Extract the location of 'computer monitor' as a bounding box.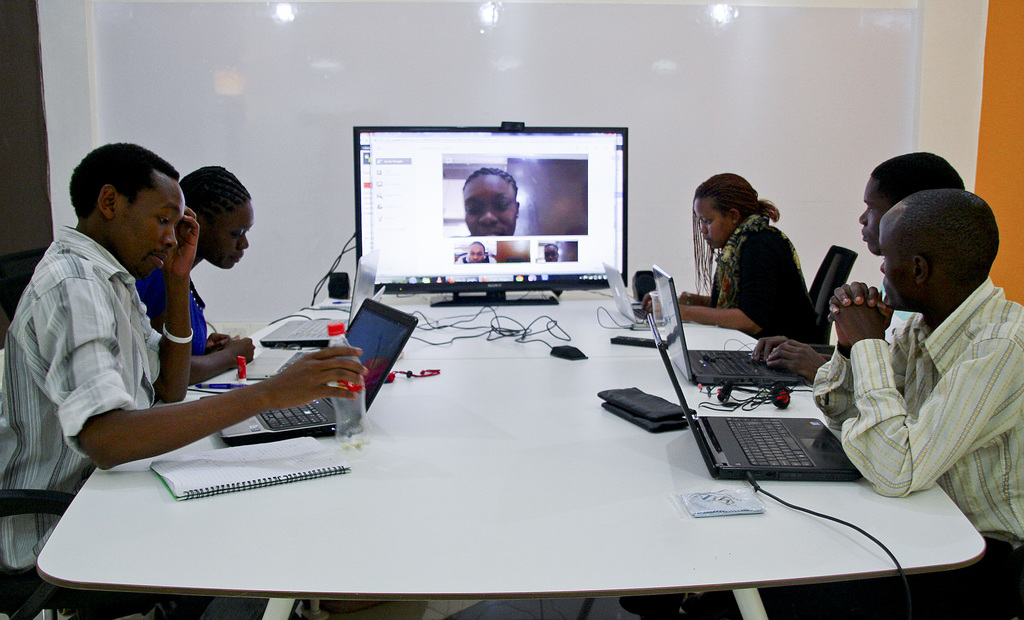
333, 124, 631, 309.
